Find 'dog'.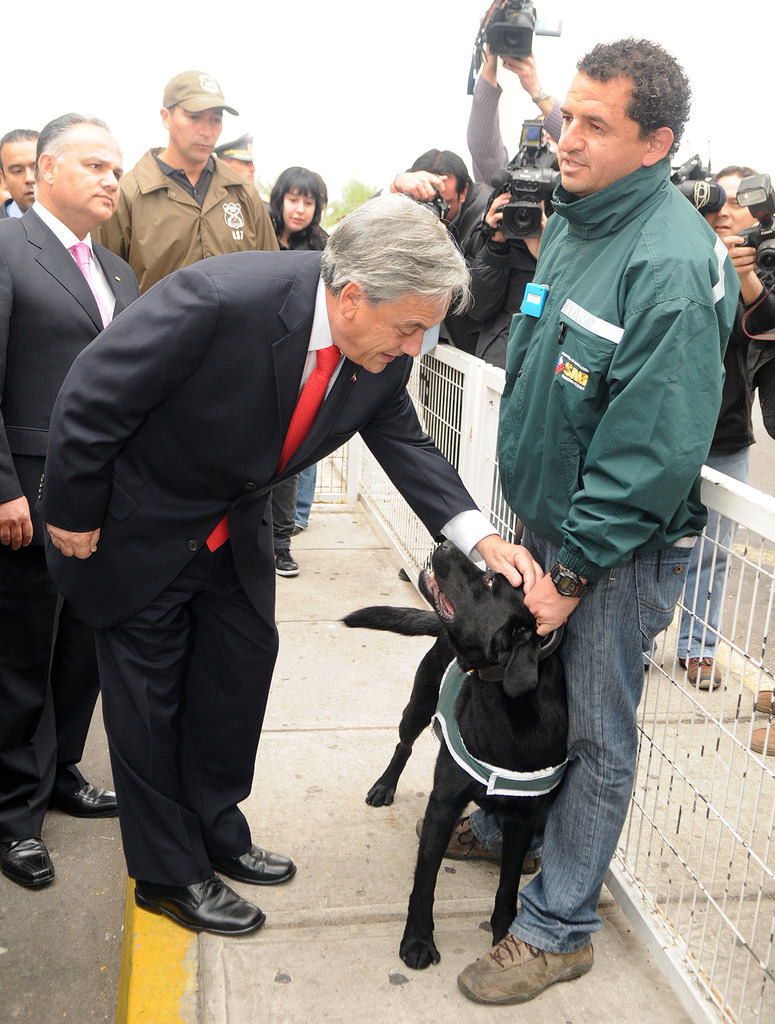
l=334, t=541, r=571, b=970.
